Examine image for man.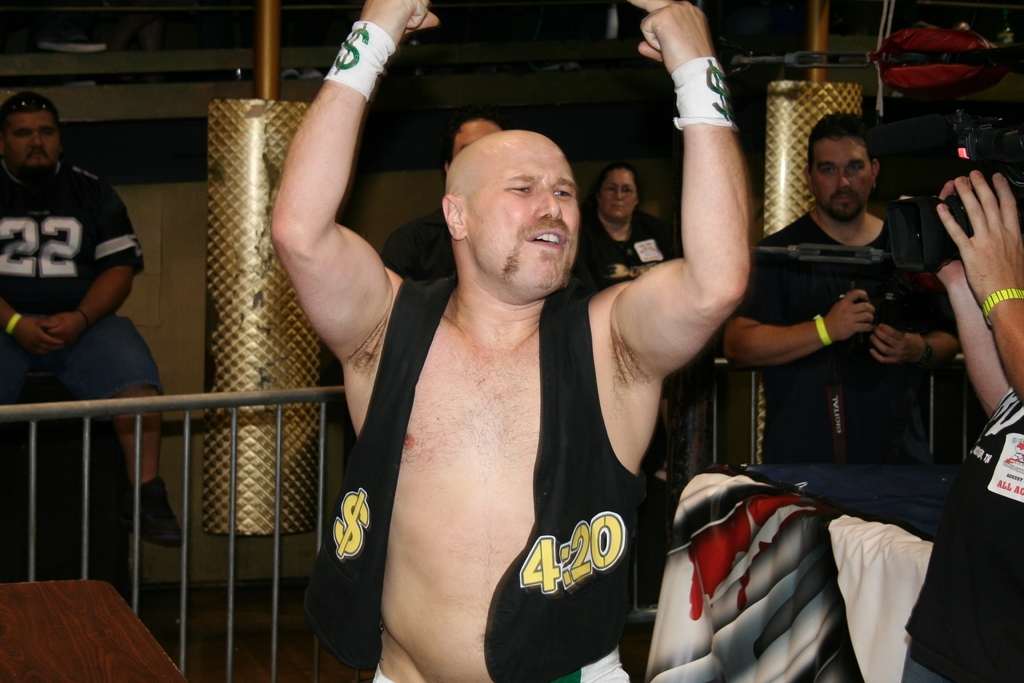
Examination result: x1=0, y1=88, x2=183, y2=552.
